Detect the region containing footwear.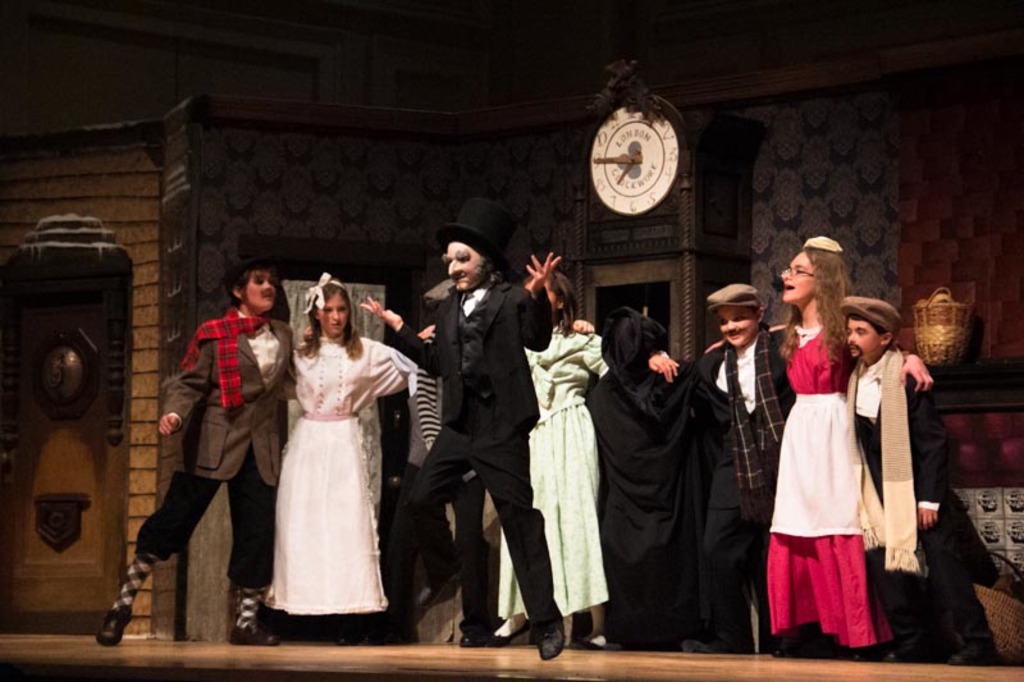
bbox=(489, 622, 530, 640).
